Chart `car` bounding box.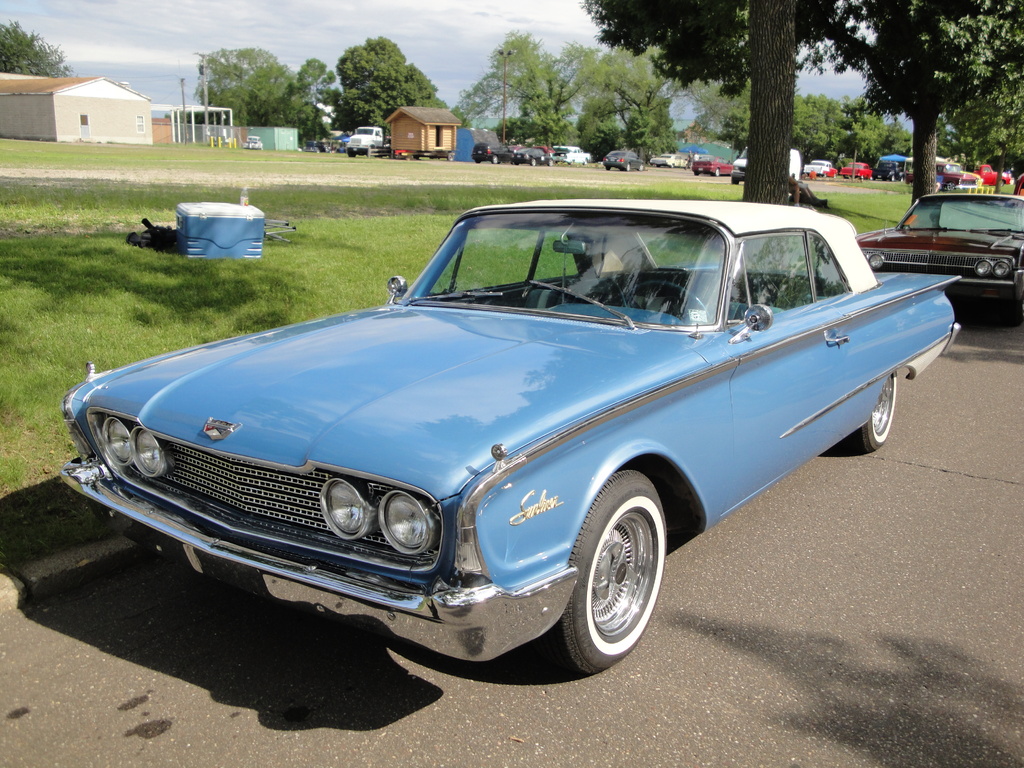
Charted: <bbox>805, 159, 838, 177</bbox>.
